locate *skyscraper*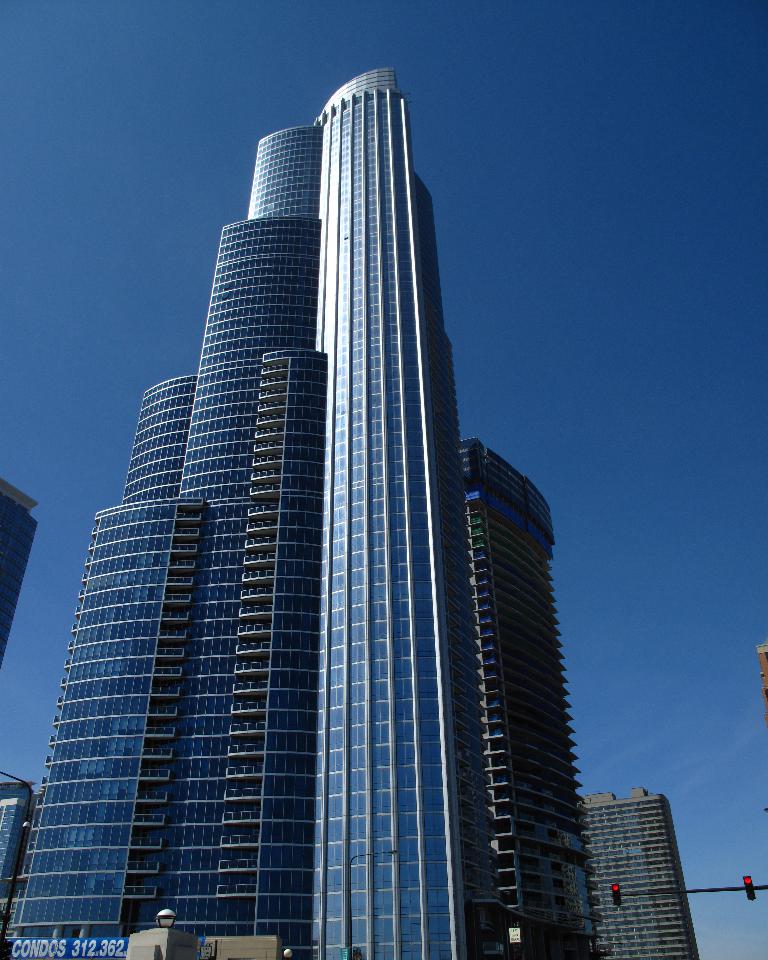
[left=38, top=78, right=641, bottom=916]
